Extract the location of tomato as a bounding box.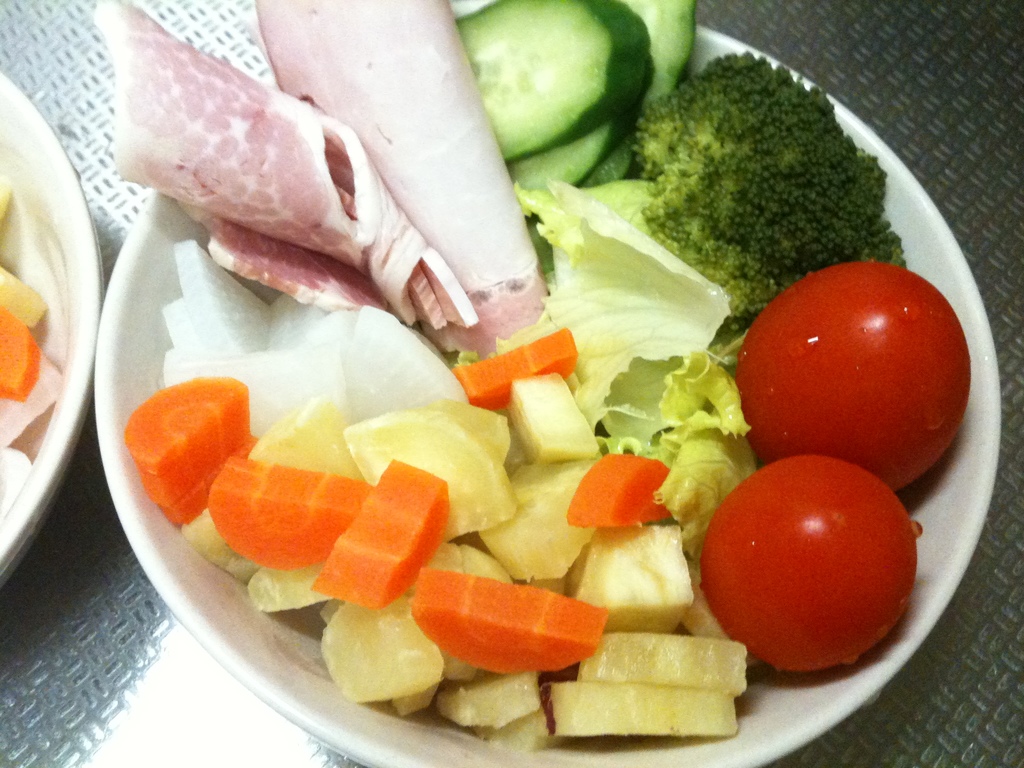
[700, 446, 924, 672].
